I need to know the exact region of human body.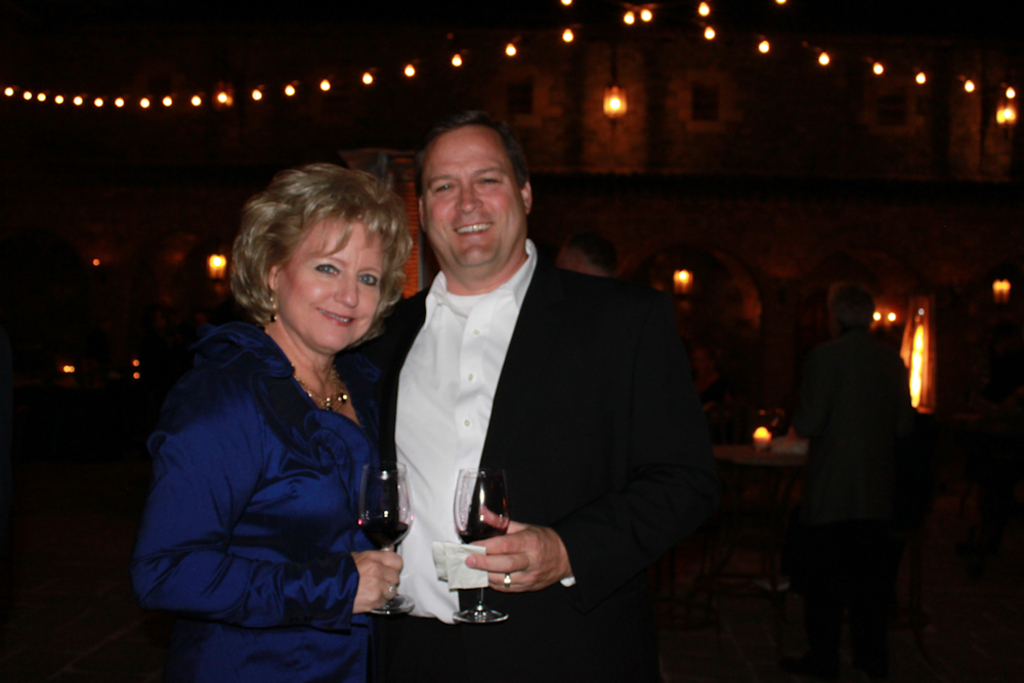
Region: x1=133 y1=160 x2=424 y2=667.
